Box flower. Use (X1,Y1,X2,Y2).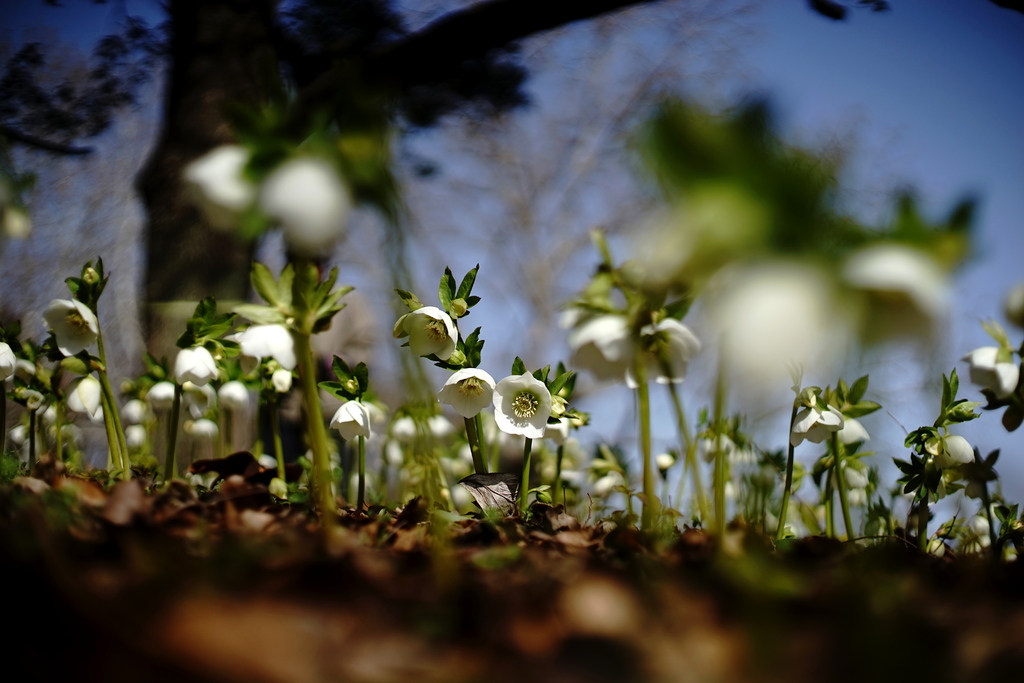
(492,369,554,440).
